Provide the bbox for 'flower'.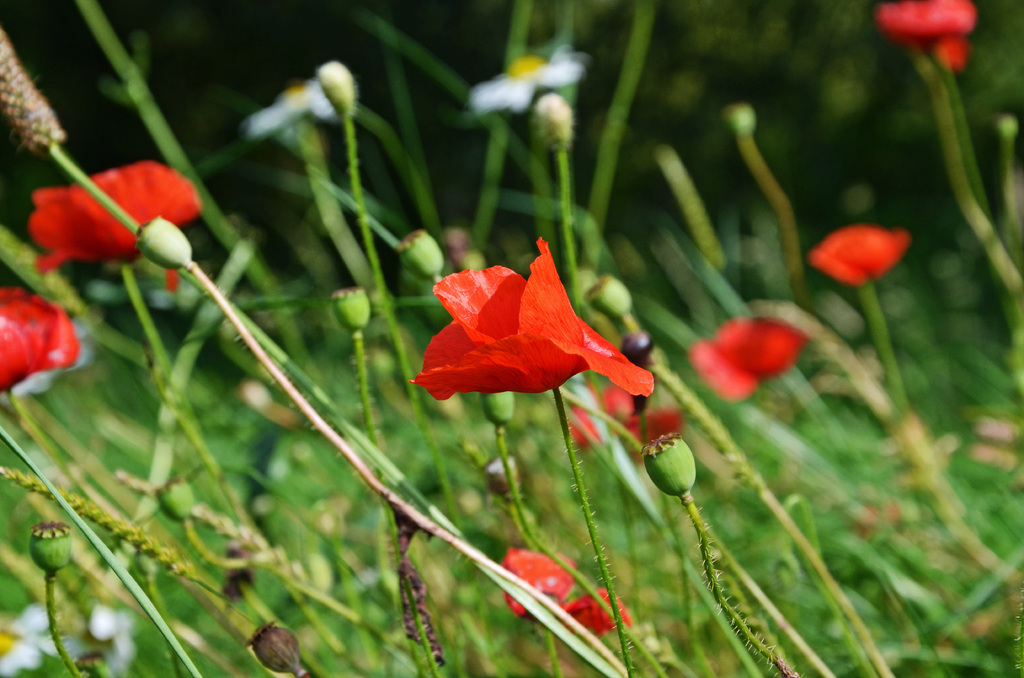
x1=812 y1=222 x2=905 y2=286.
